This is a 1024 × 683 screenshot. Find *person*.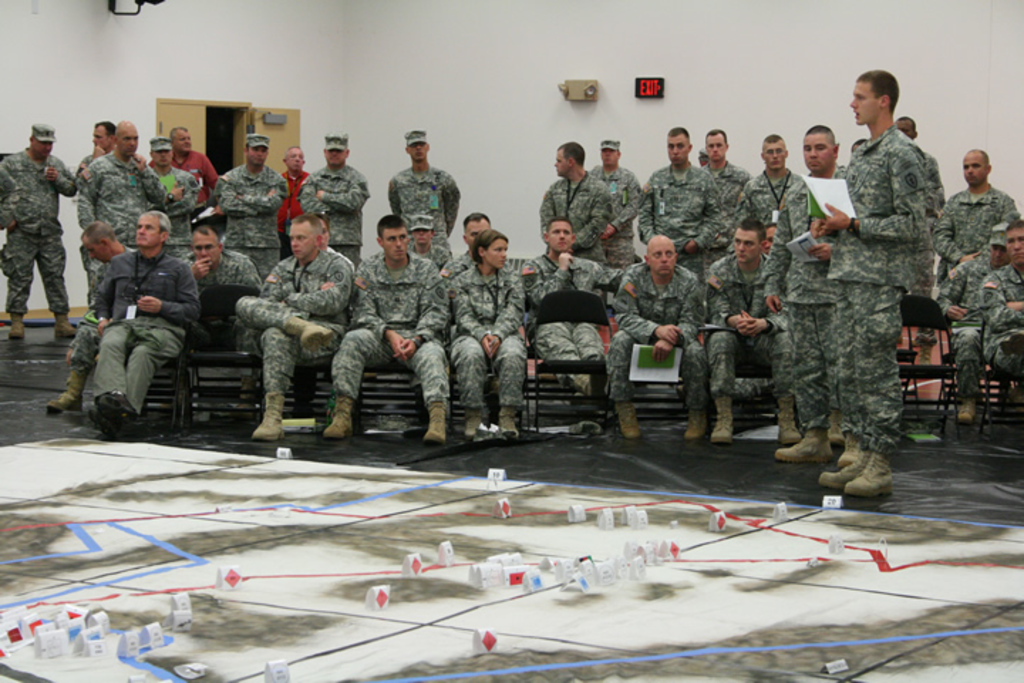
Bounding box: rect(849, 137, 866, 151).
